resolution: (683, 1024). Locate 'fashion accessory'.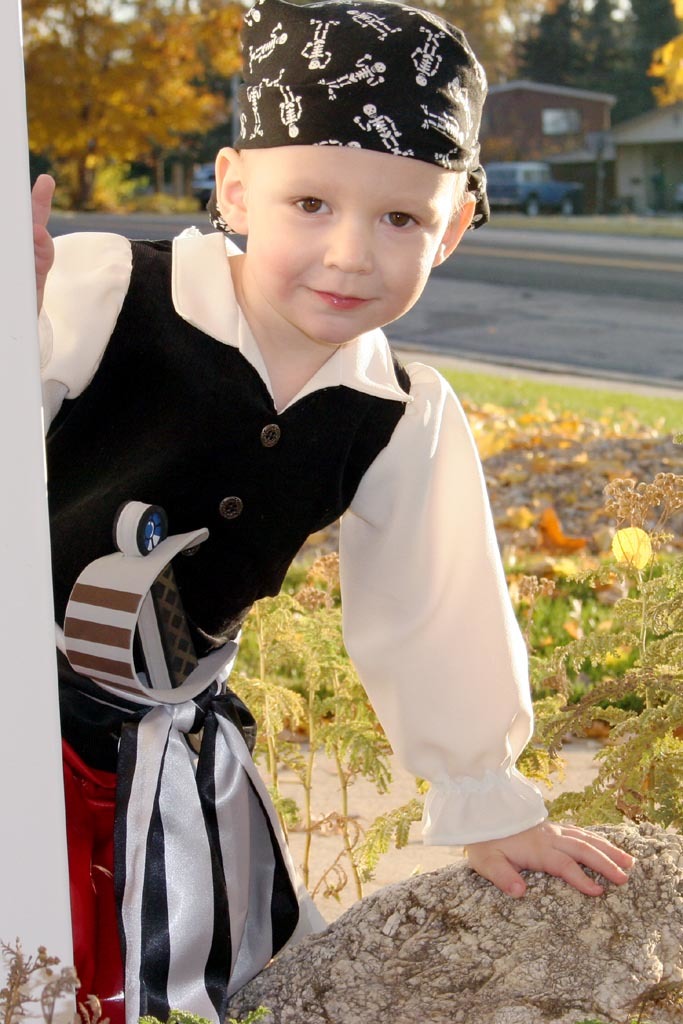
bbox=[228, 0, 498, 225].
